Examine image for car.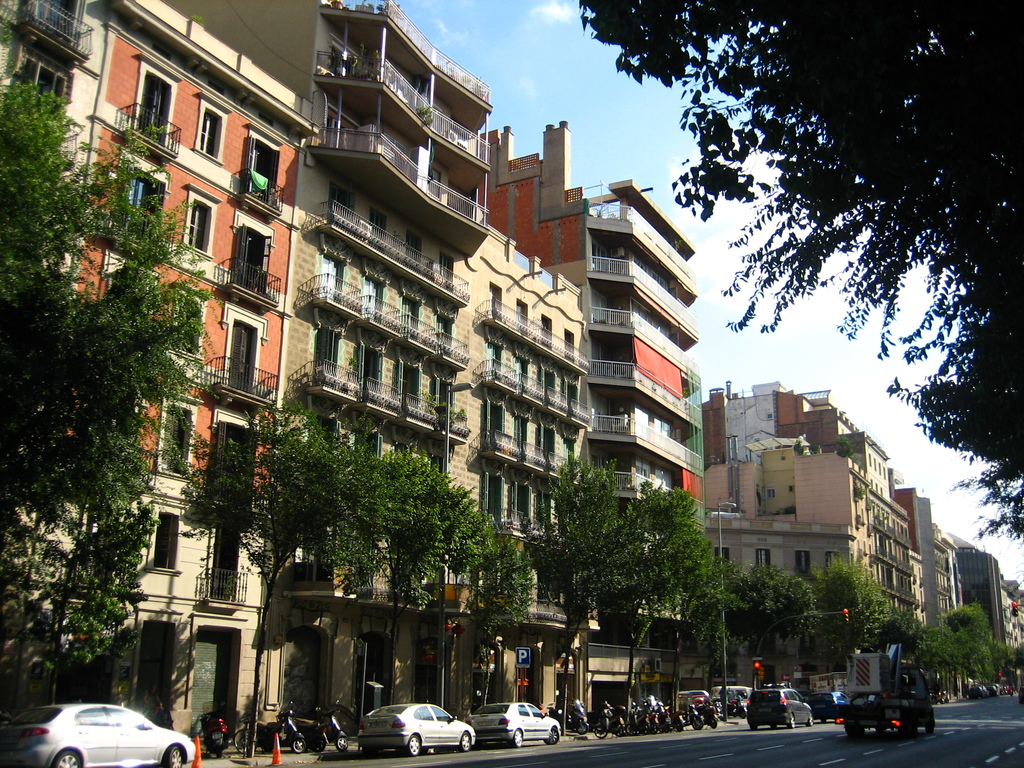
Examination result: bbox=[358, 703, 477, 758].
